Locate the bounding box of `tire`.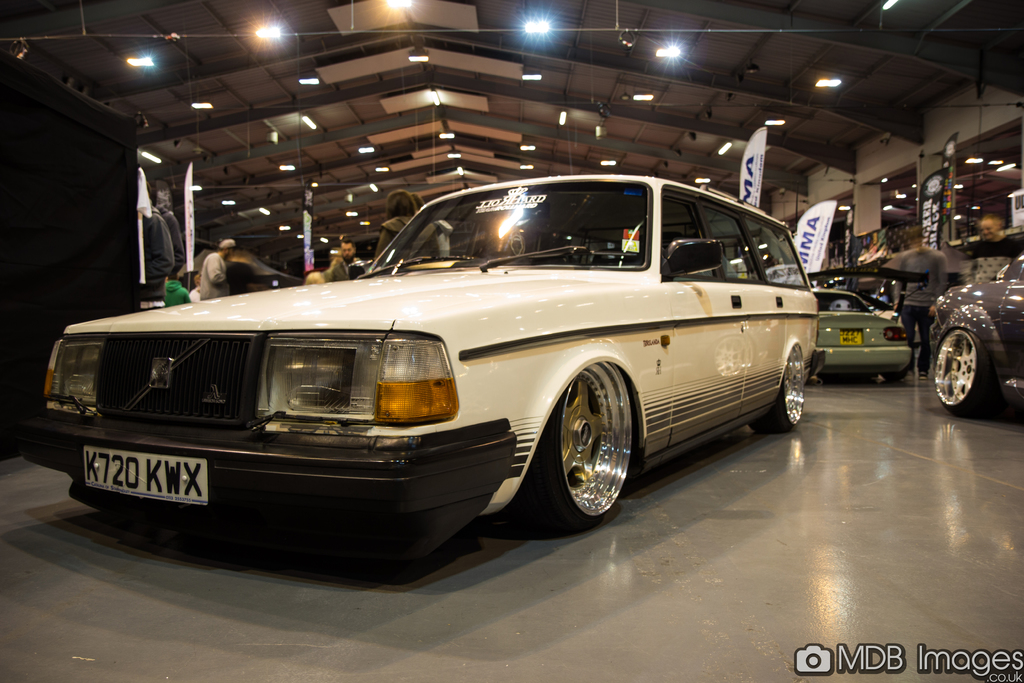
Bounding box: (758,347,806,429).
